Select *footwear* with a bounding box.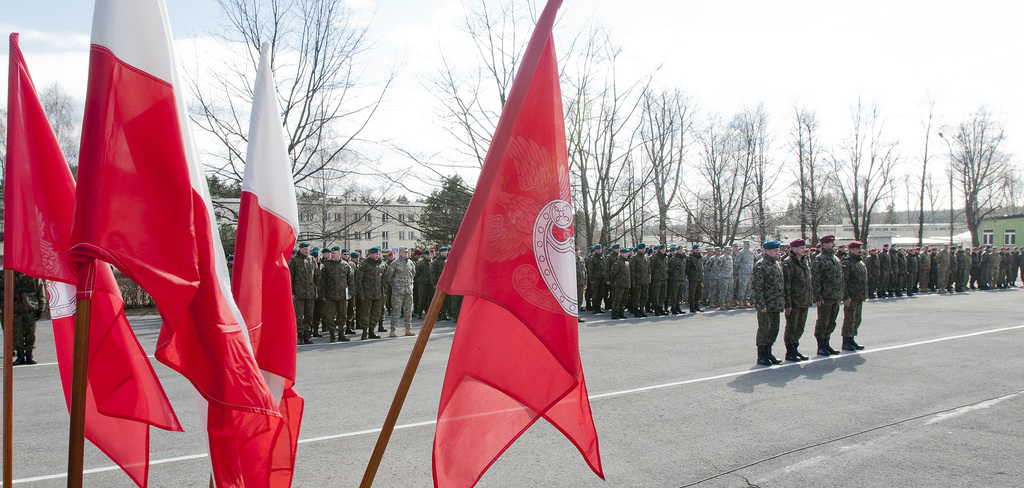
{"x1": 687, "y1": 299, "x2": 694, "y2": 313}.
